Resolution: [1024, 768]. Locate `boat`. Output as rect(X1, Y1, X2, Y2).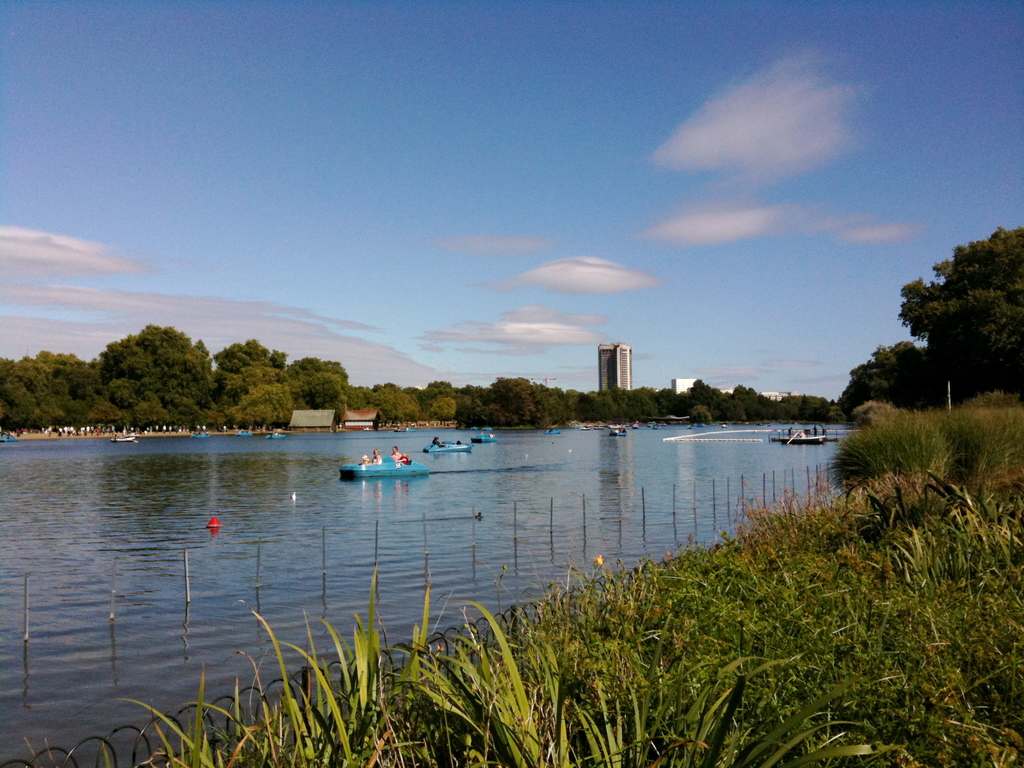
rect(541, 428, 565, 436).
